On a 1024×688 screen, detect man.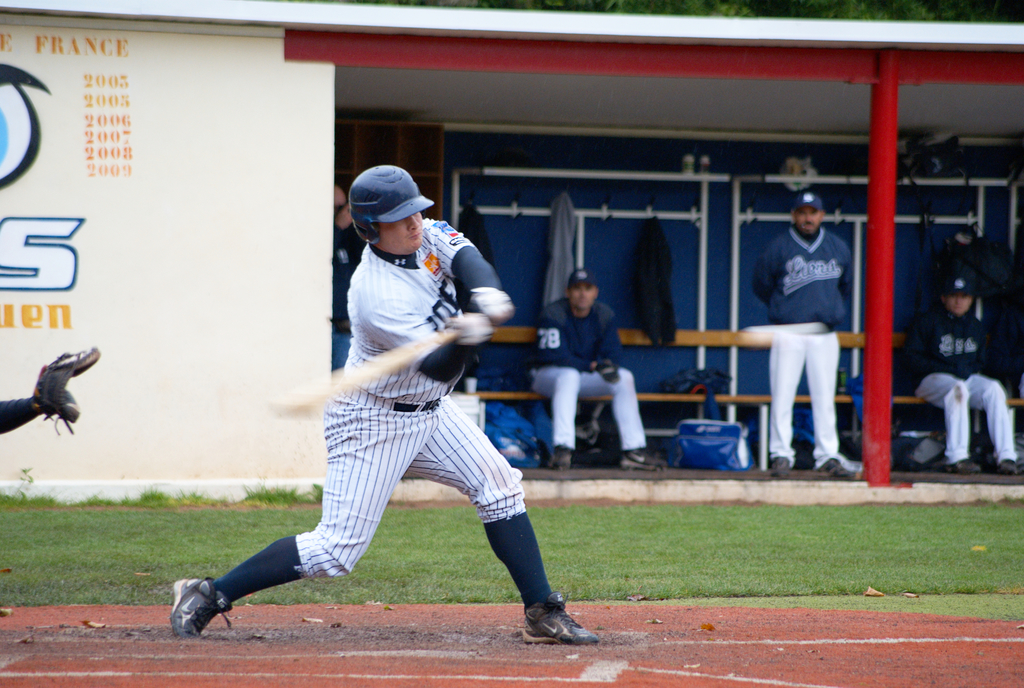
bbox(203, 170, 545, 644).
